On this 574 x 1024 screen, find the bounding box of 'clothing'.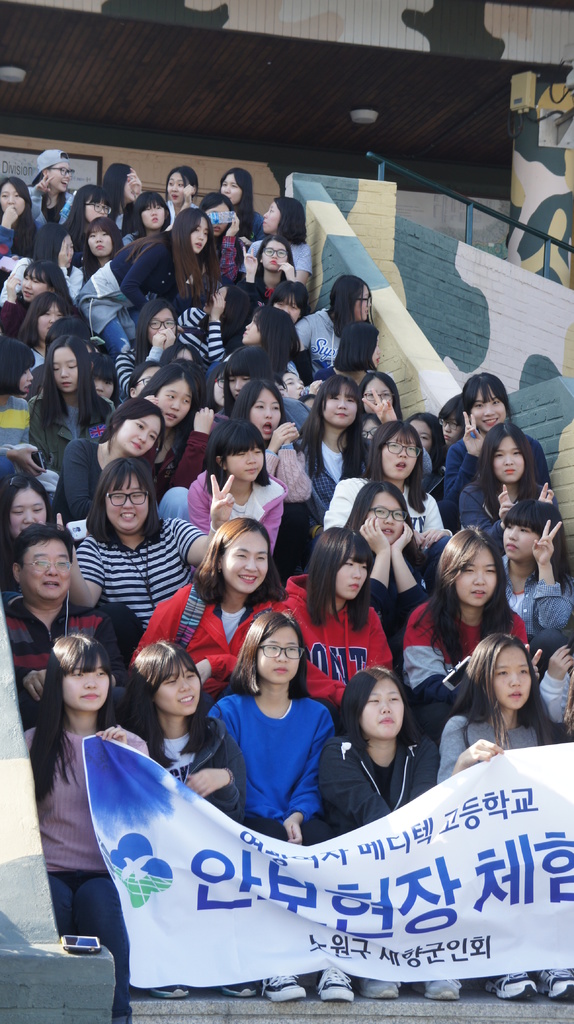
Bounding box: bbox=(71, 221, 171, 391).
